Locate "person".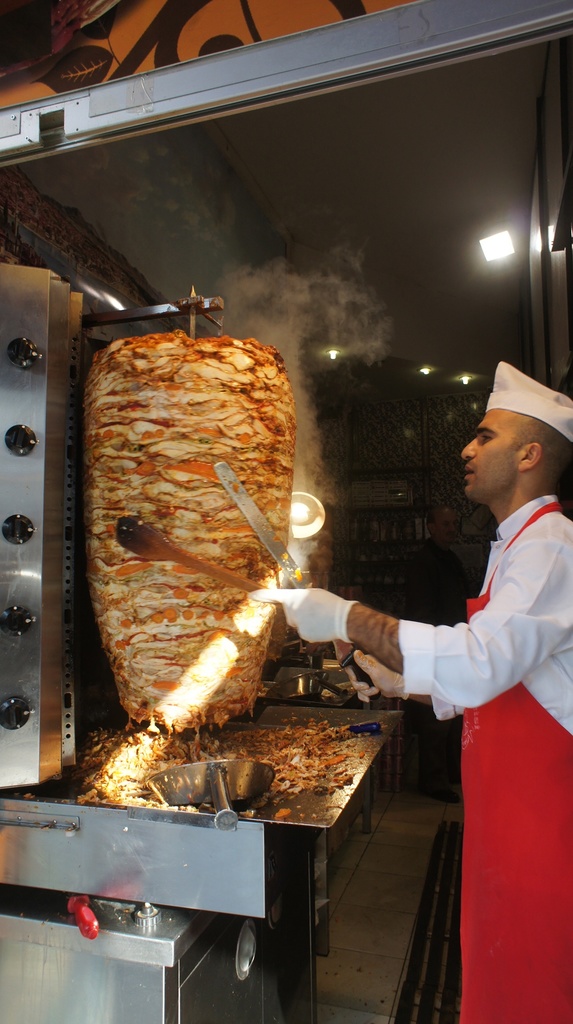
Bounding box: (x1=252, y1=356, x2=572, y2=1023).
